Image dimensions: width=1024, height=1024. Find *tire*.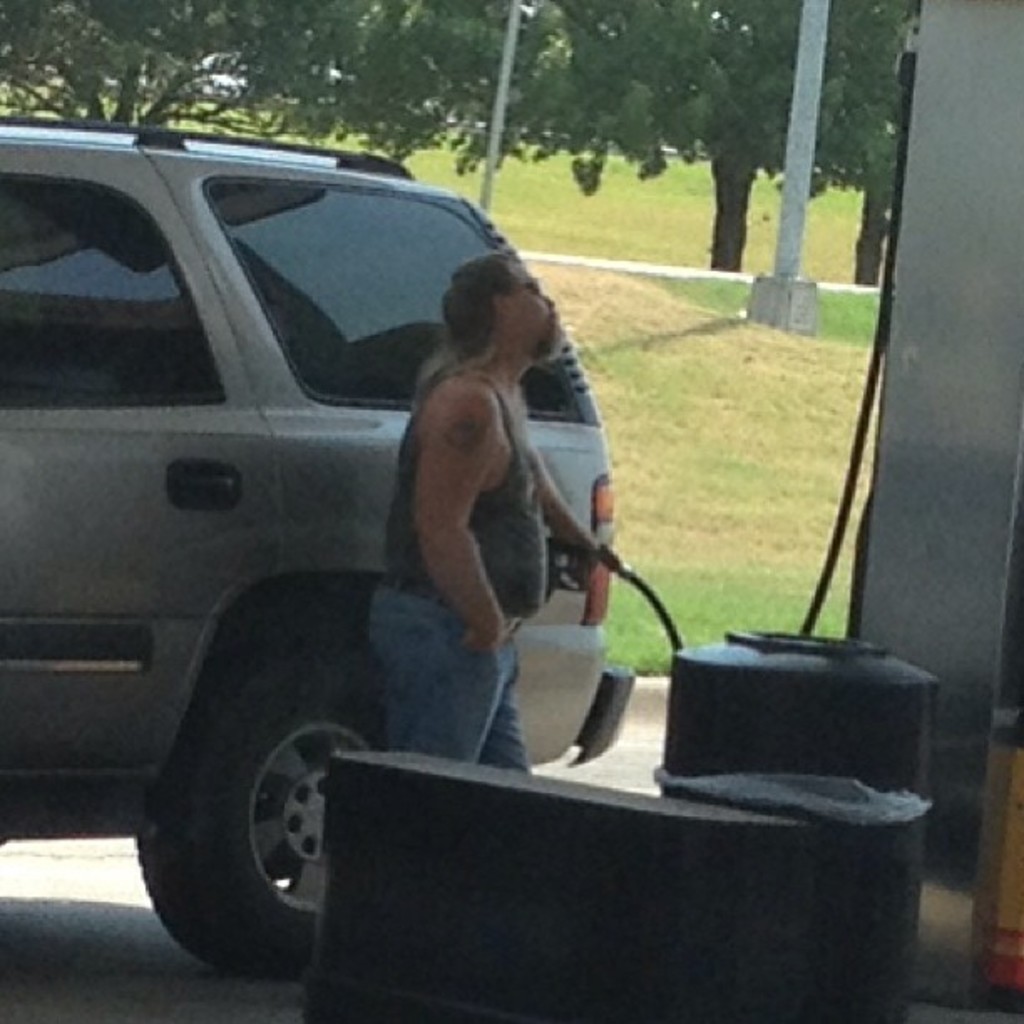
Rect(137, 649, 398, 970).
